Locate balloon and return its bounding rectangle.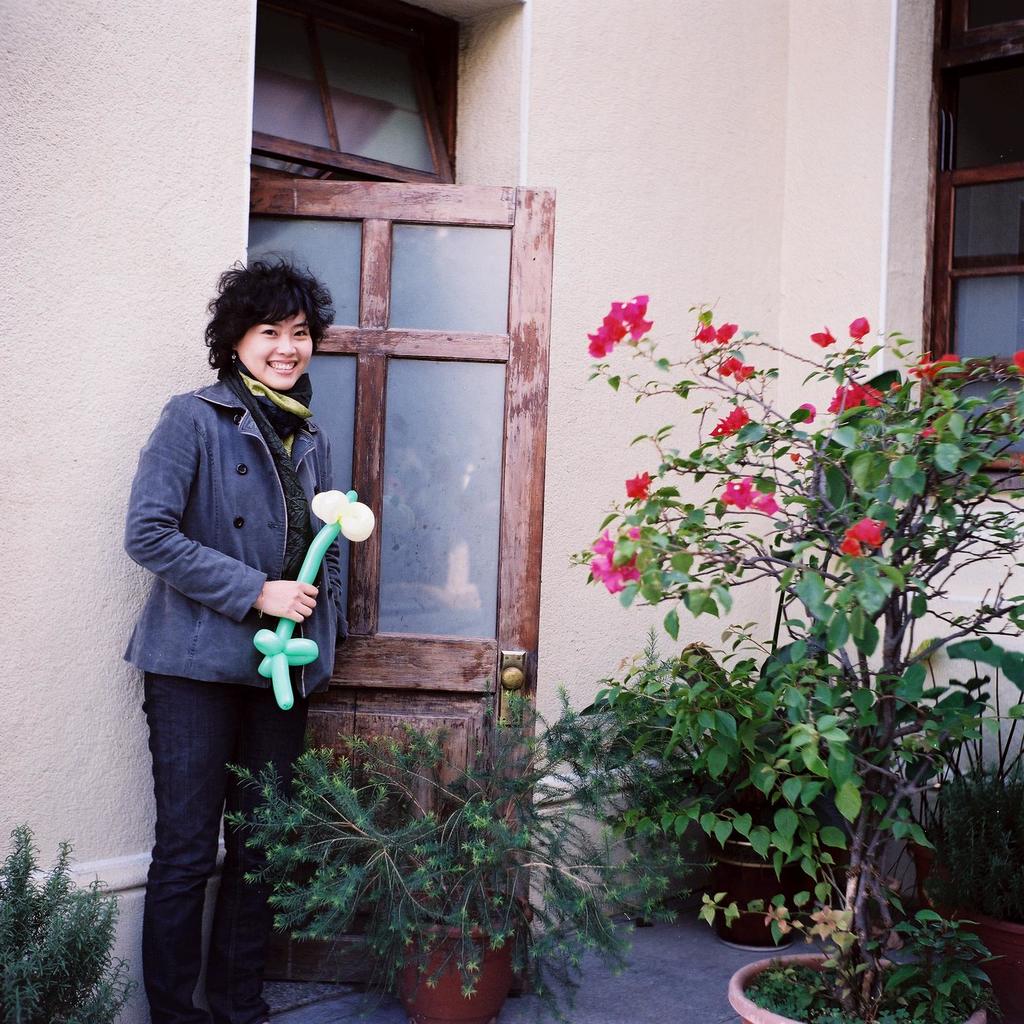
BBox(251, 488, 372, 707).
